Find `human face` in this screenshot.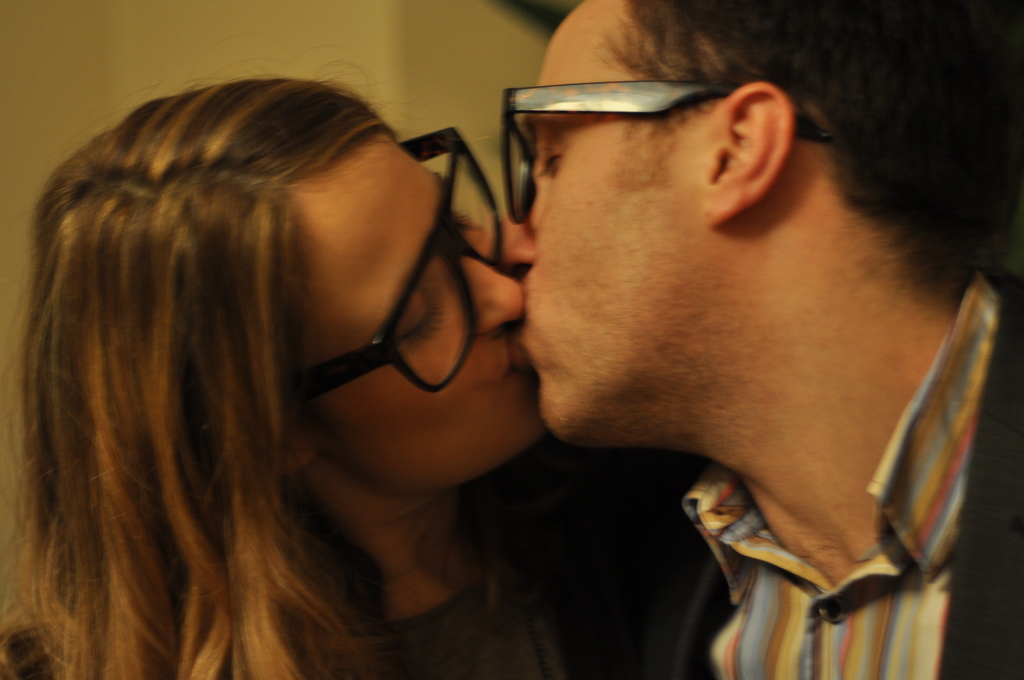
The bounding box for `human face` is BBox(301, 133, 545, 497).
